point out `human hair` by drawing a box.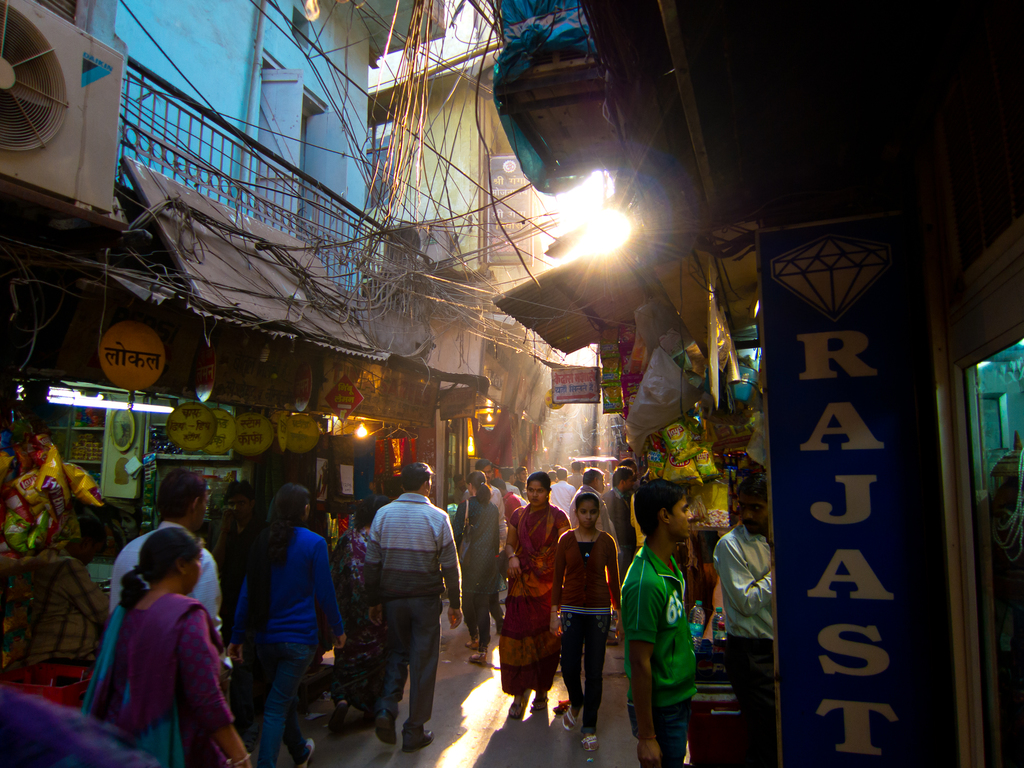
621/458/634/464.
